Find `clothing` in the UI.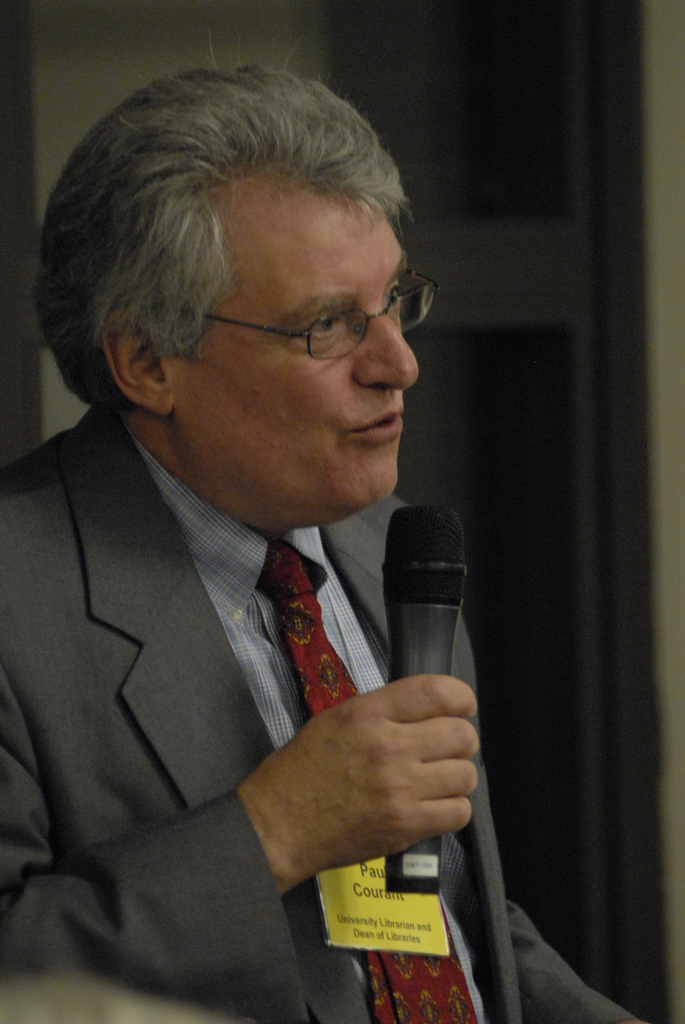
UI element at {"left": 13, "top": 329, "right": 531, "bottom": 1023}.
